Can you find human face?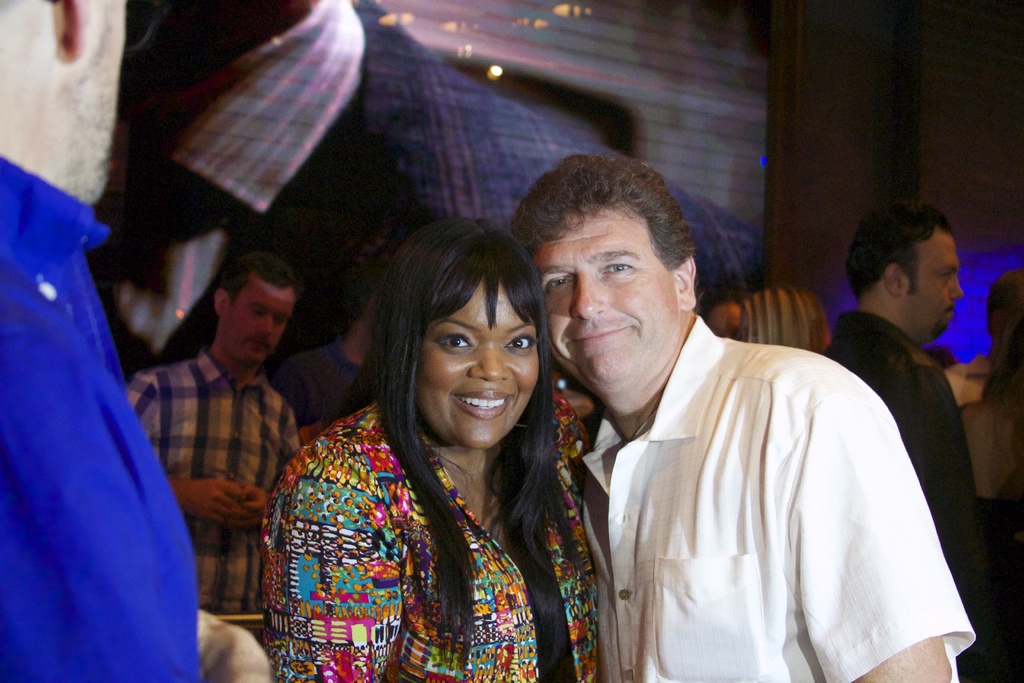
Yes, bounding box: l=81, t=0, r=125, b=195.
